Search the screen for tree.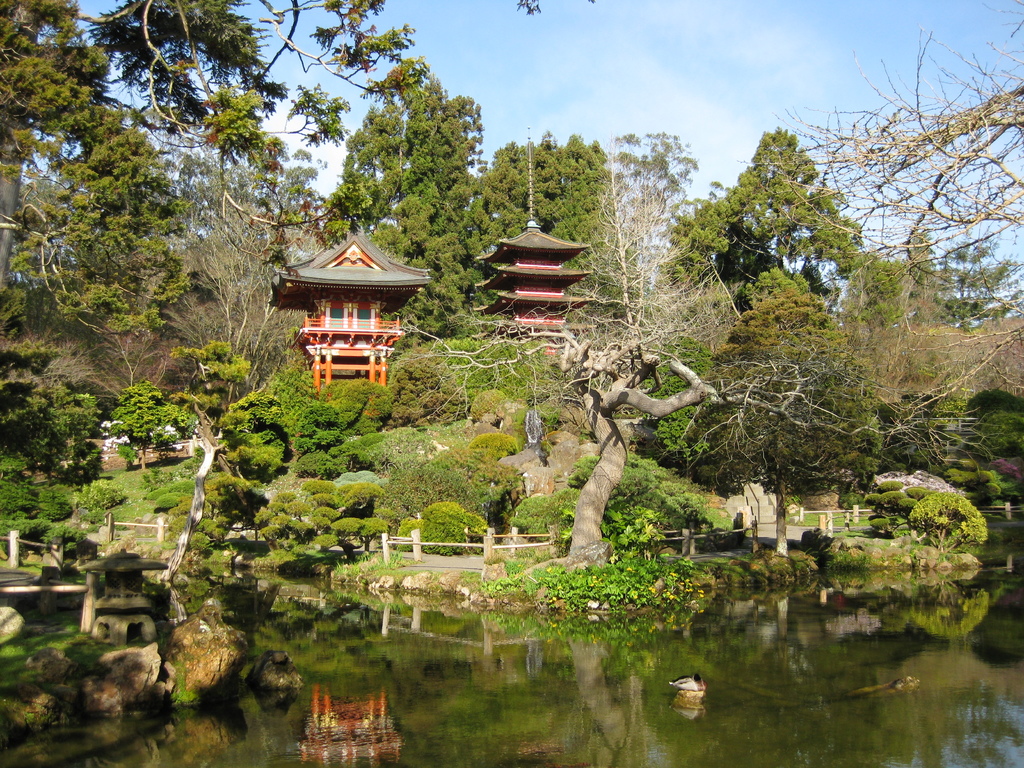
Found at select_region(657, 125, 871, 294).
